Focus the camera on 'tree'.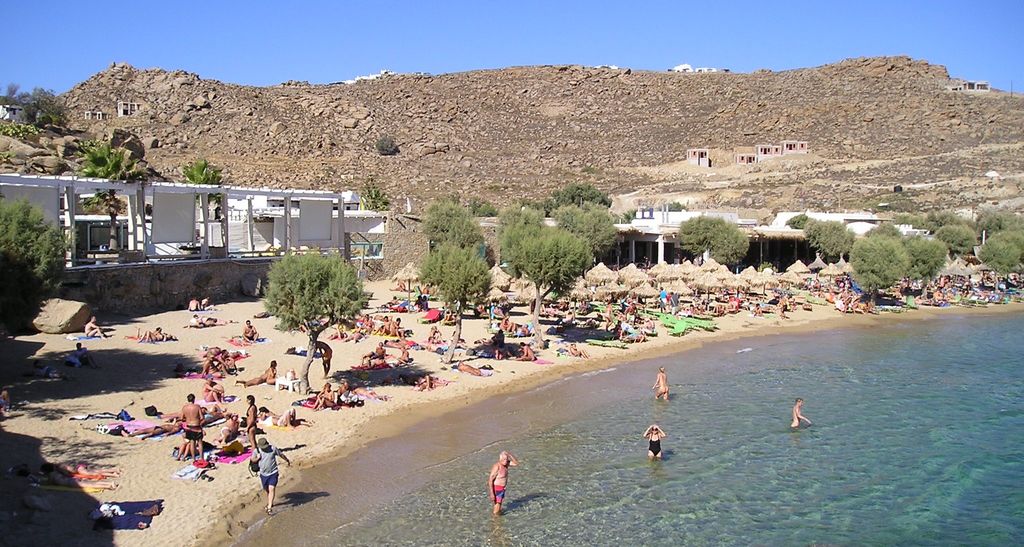
Focus region: [356, 177, 390, 213].
